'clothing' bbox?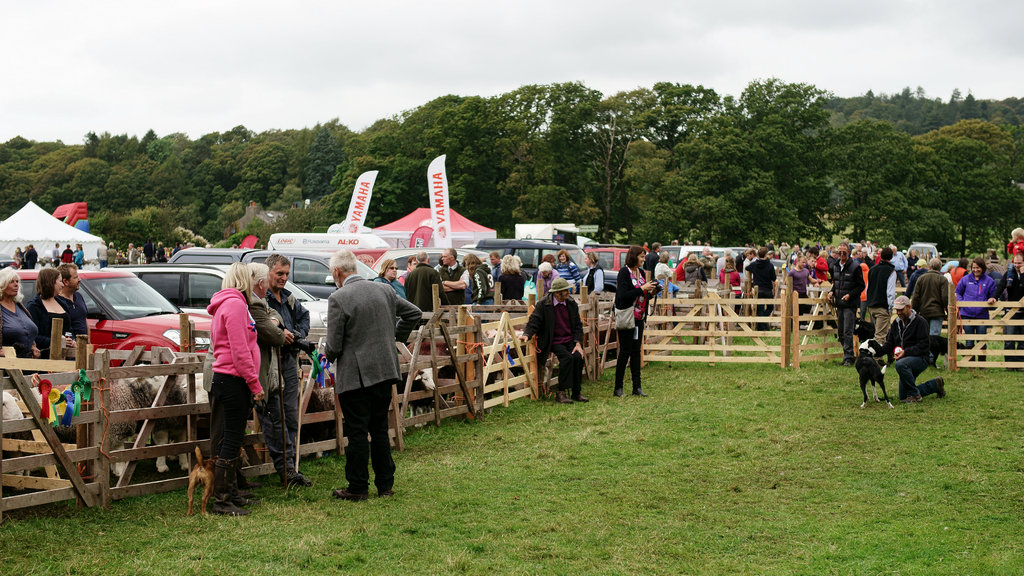
BBox(4, 288, 85, 351)
